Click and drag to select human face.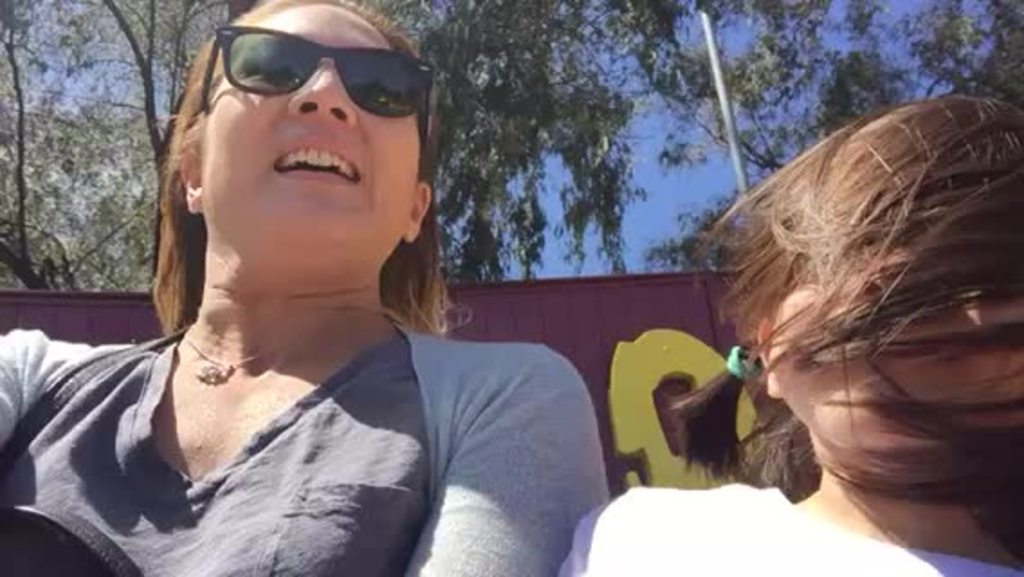
Selection: box(768, 238, 1022, 449).
